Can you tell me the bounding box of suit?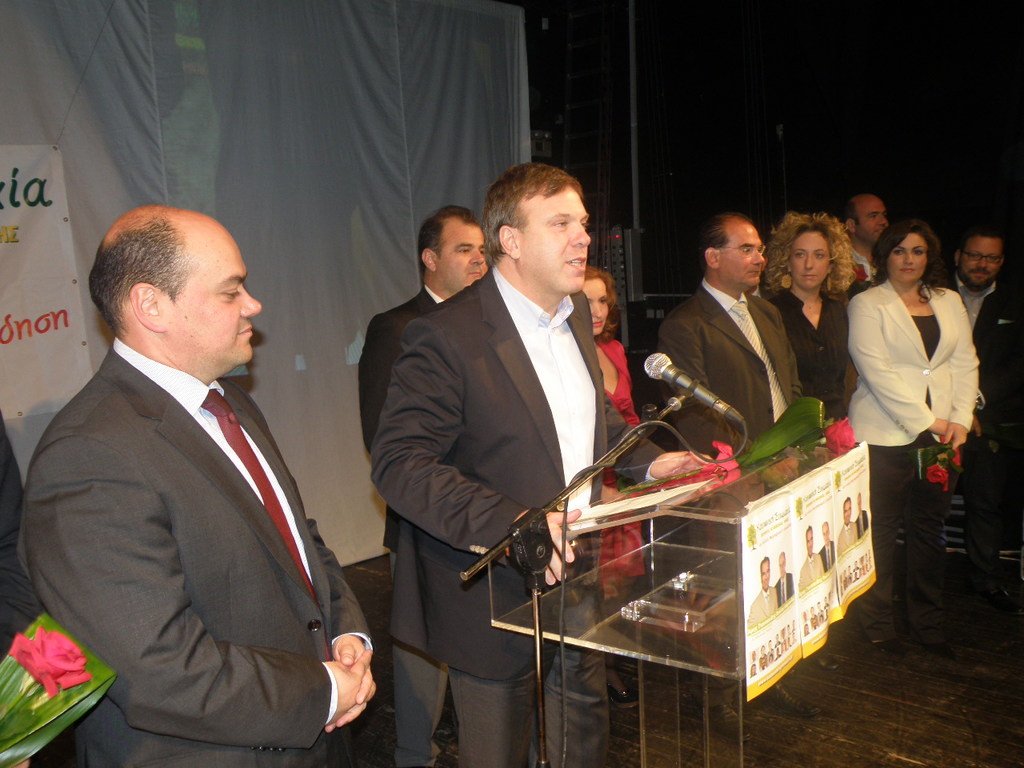
[930, 274, 1023, 590].
